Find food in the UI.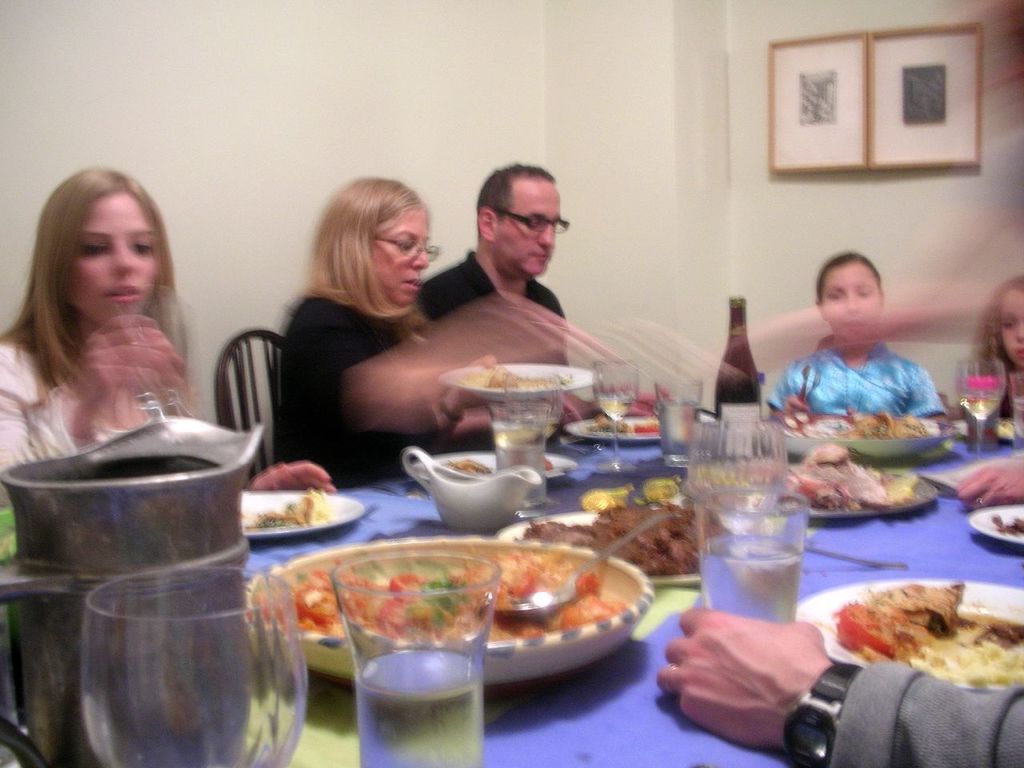
UI element at x1=457 y1=364 x2=566 y2=390.
